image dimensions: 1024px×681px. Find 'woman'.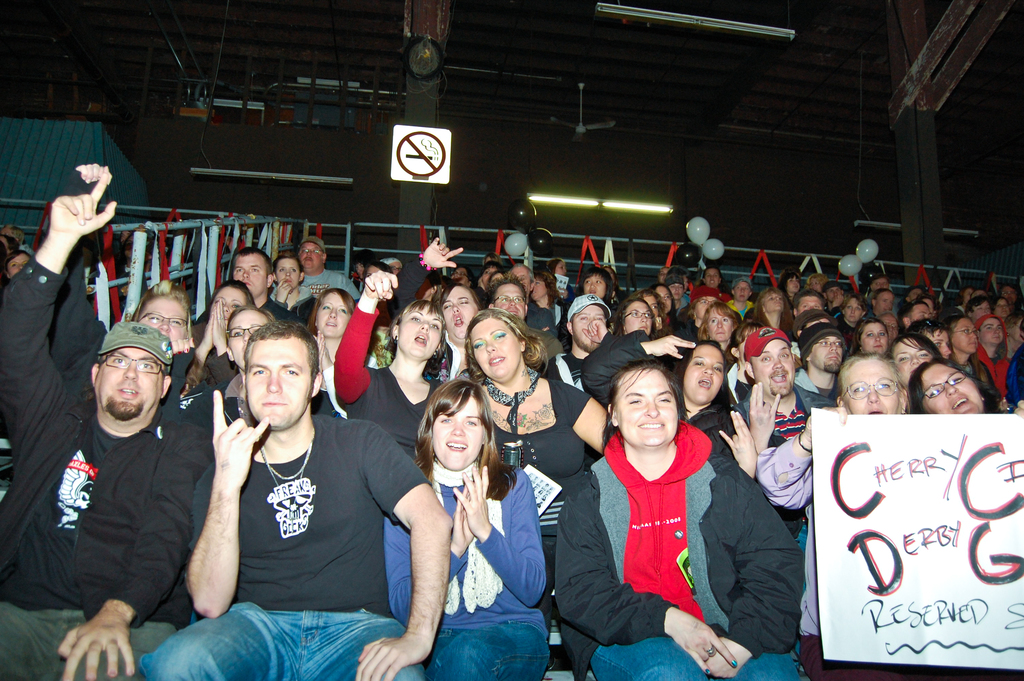
left=189, top=282, right=252, bottom=366.
